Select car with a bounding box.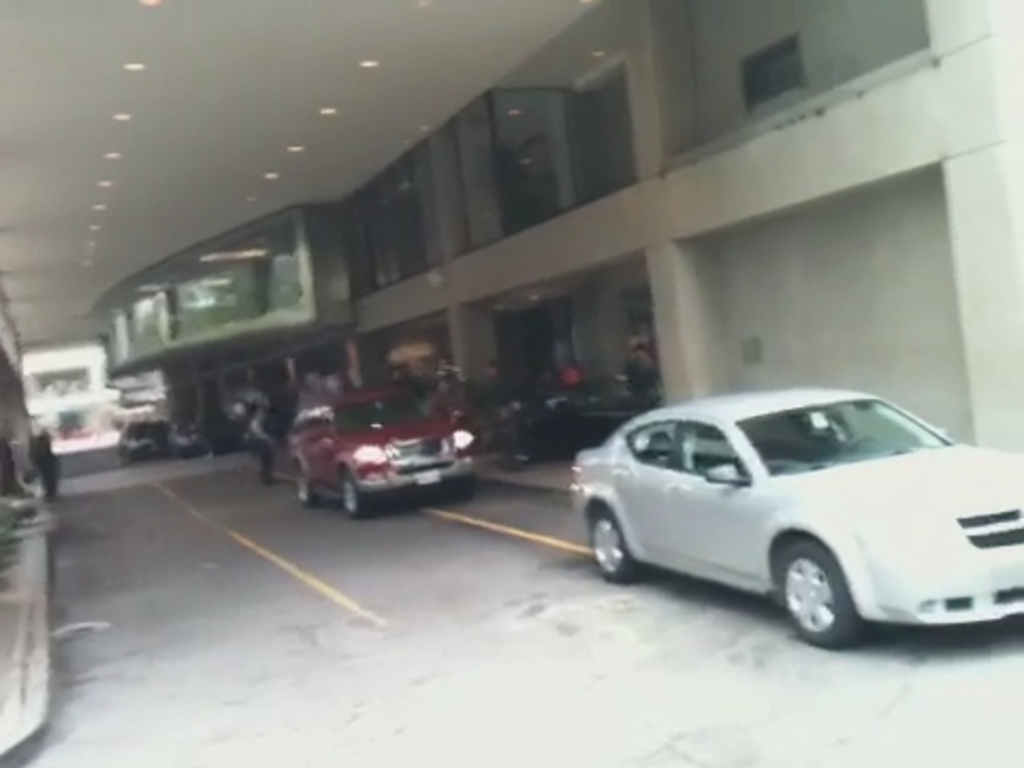
bbox=(284, 367, 486, 523).
